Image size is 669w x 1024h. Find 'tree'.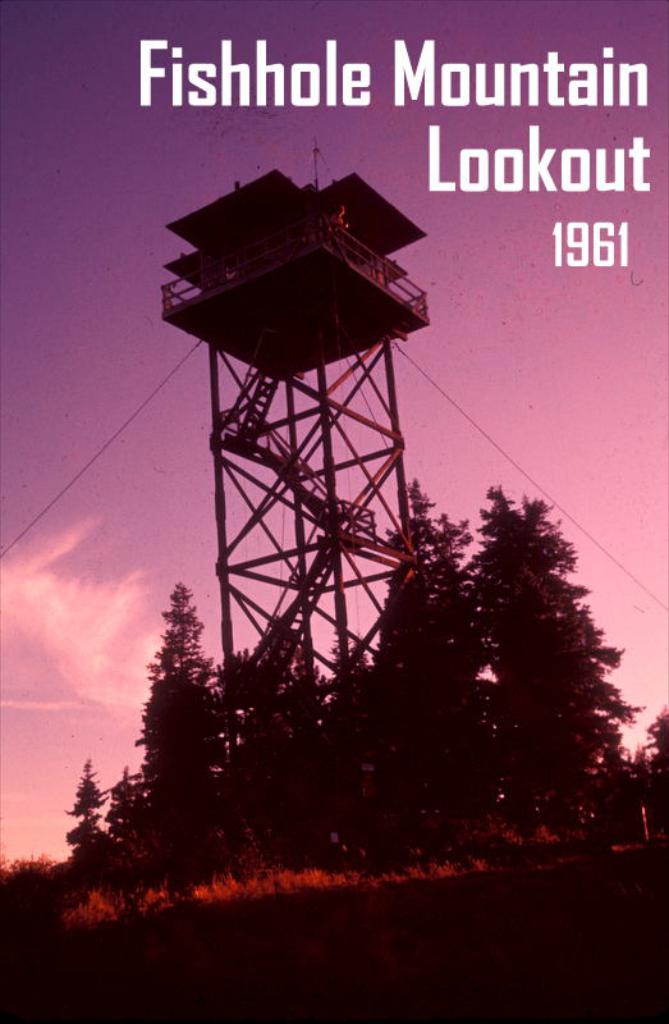
[x1=60, y1=756, x2=110, y2=884].
